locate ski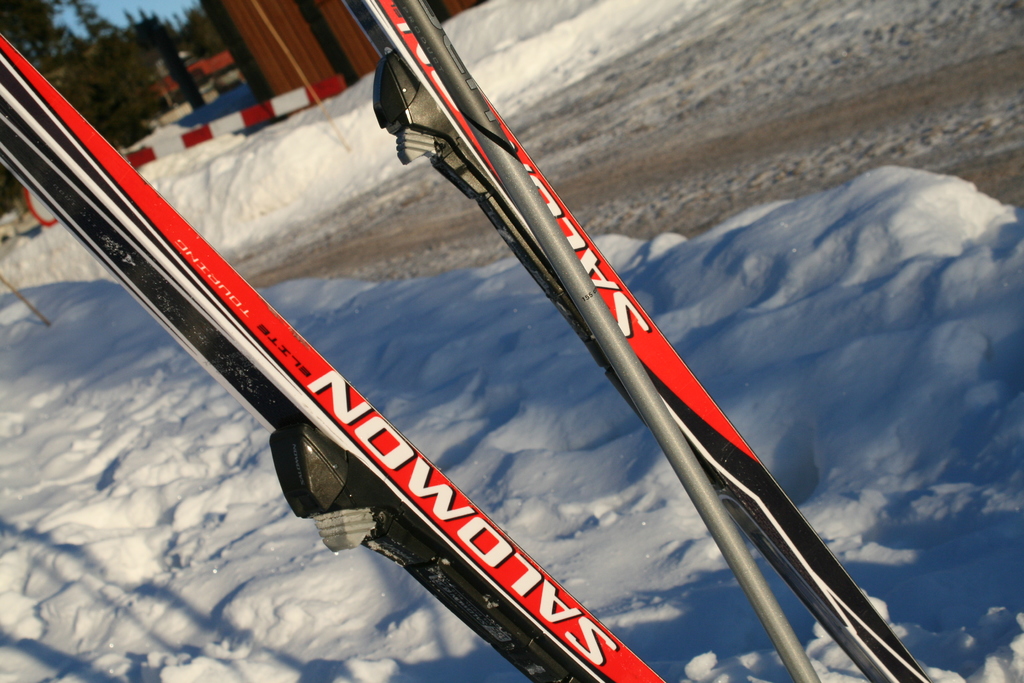
0/30/676/682
